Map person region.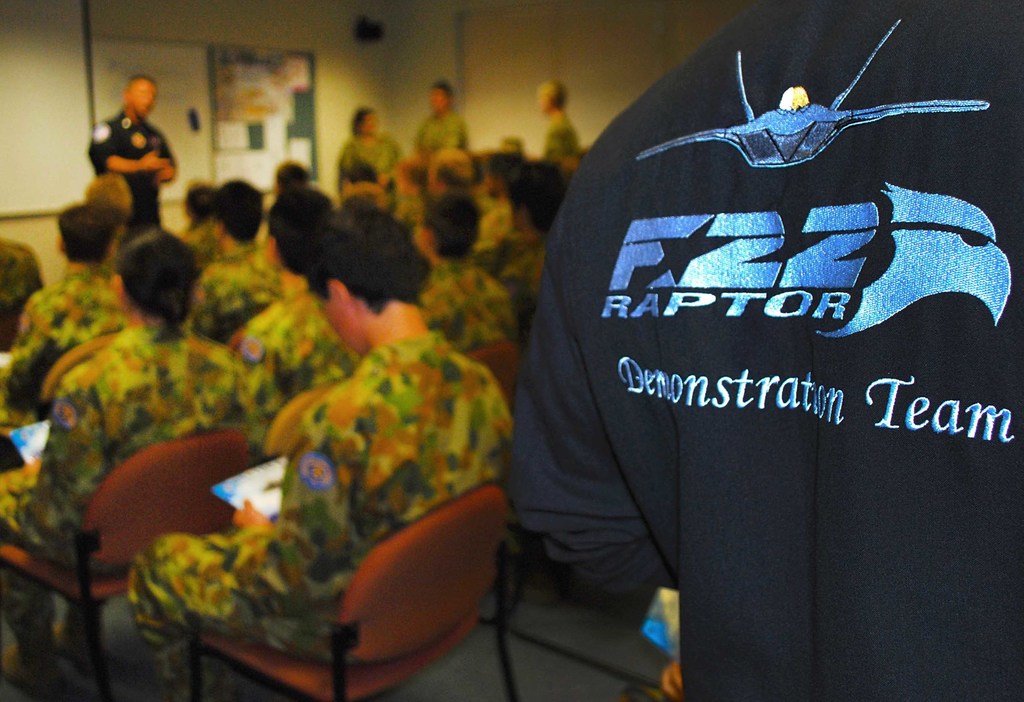
Mapped to {"left": 538, "top": 76, "right": 588, "bottom": 159}.
